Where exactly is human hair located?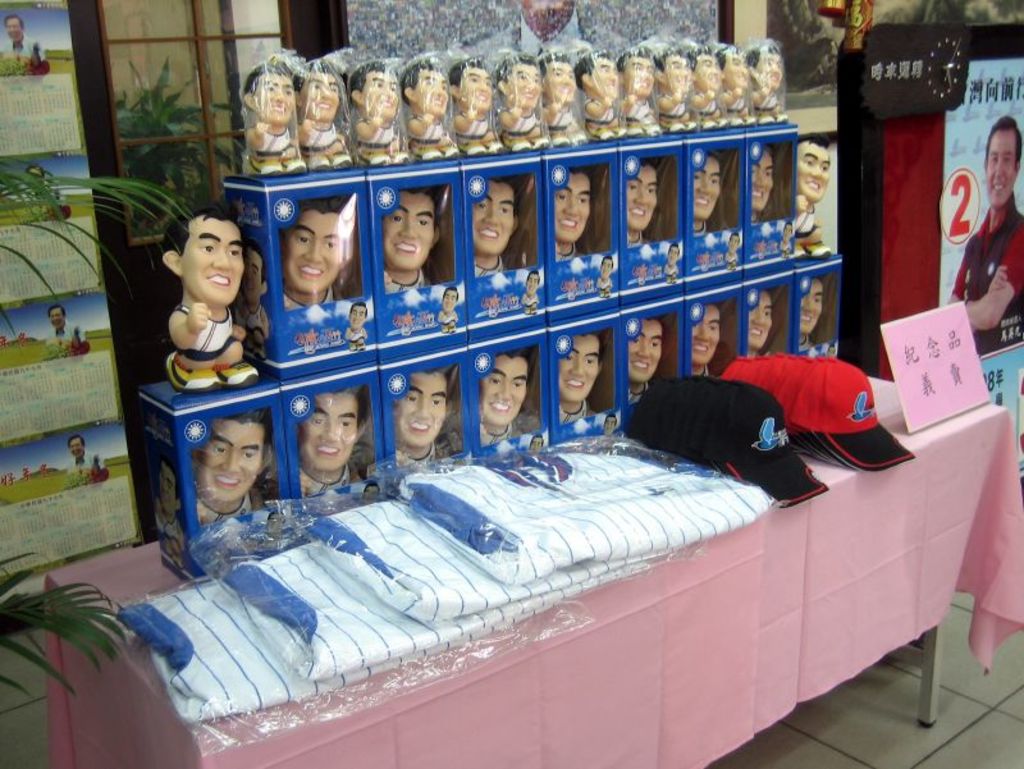
Its bounding box is (986, 116, 1021, 168).
